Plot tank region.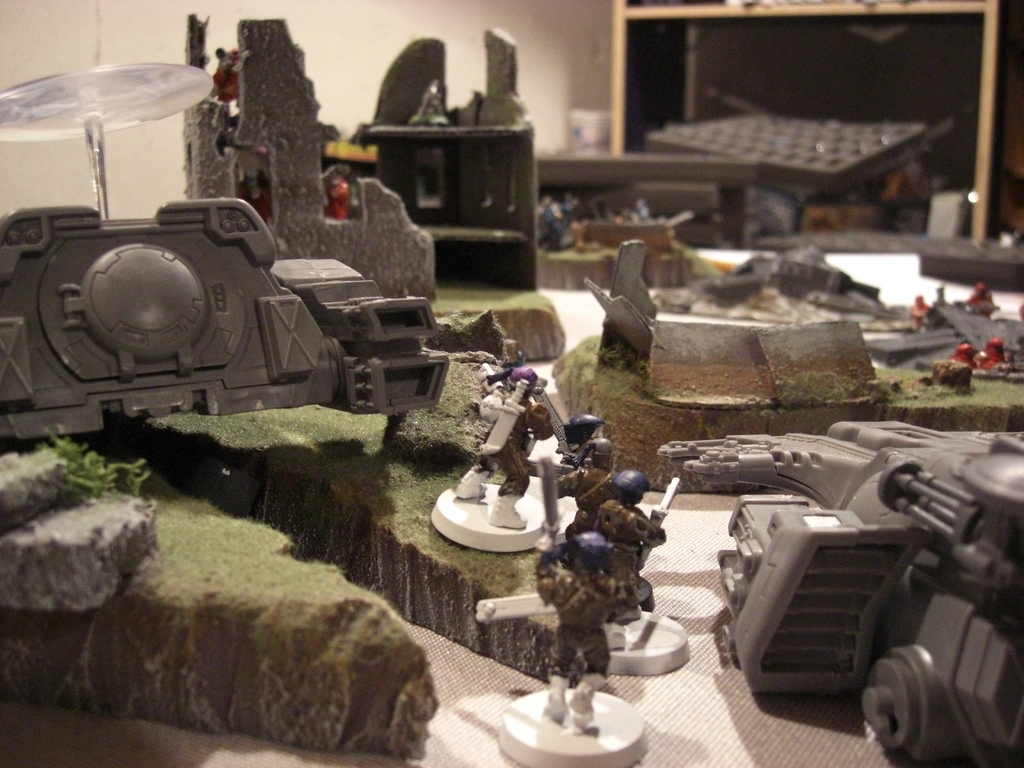
Plotted at bbox(0, 187, 449, 449).
